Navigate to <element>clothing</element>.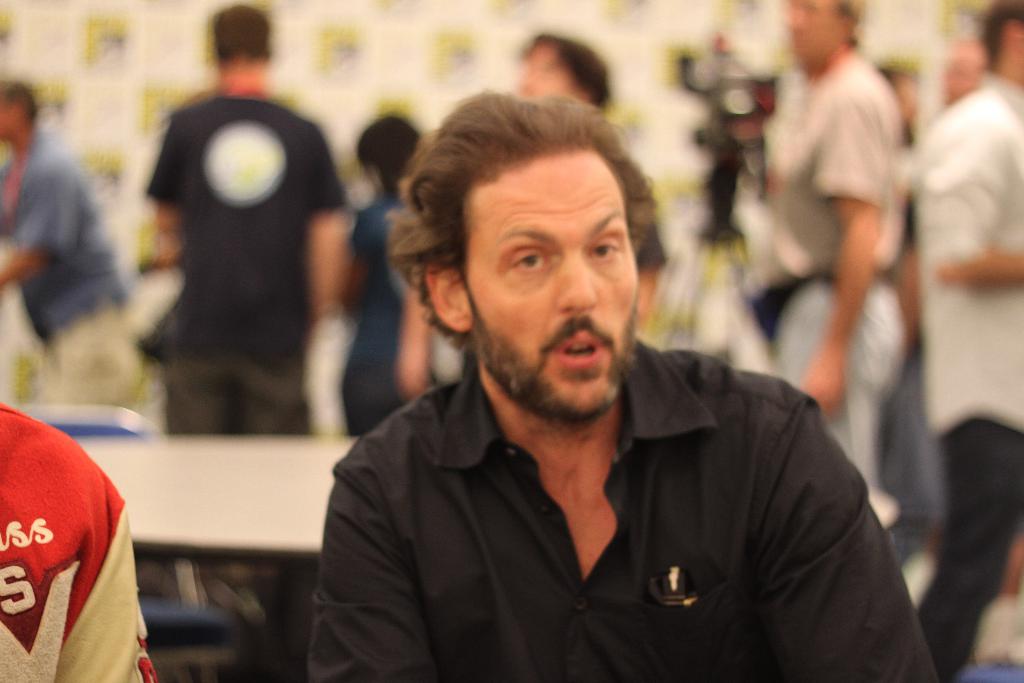
Navigation target: box(0, 145, 155, 404).
